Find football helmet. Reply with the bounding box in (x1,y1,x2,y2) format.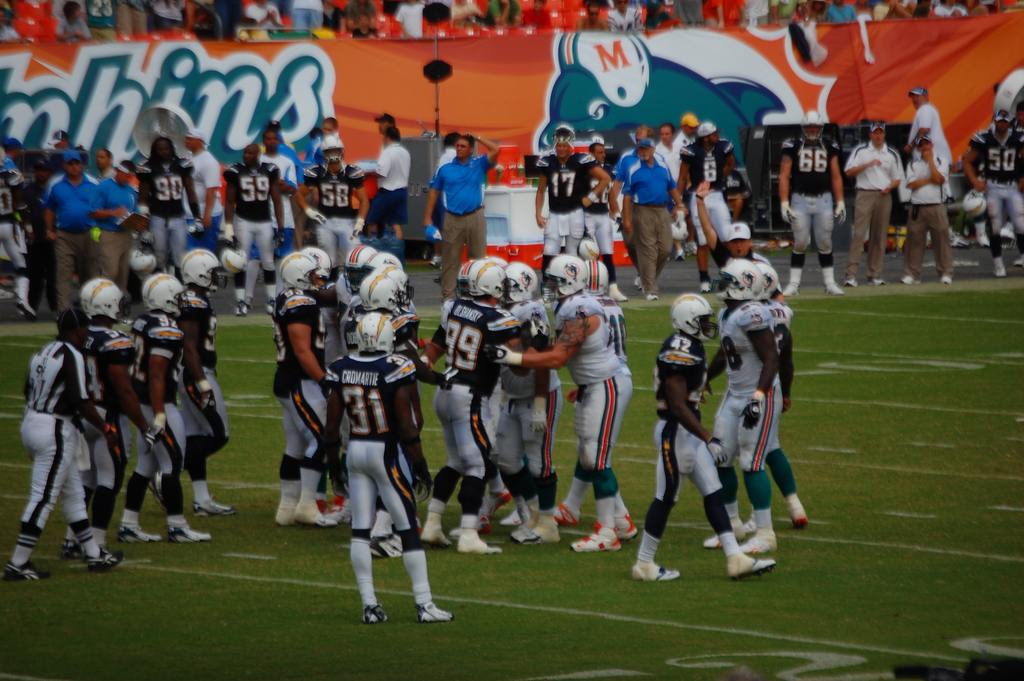
(83,272,142,326).
